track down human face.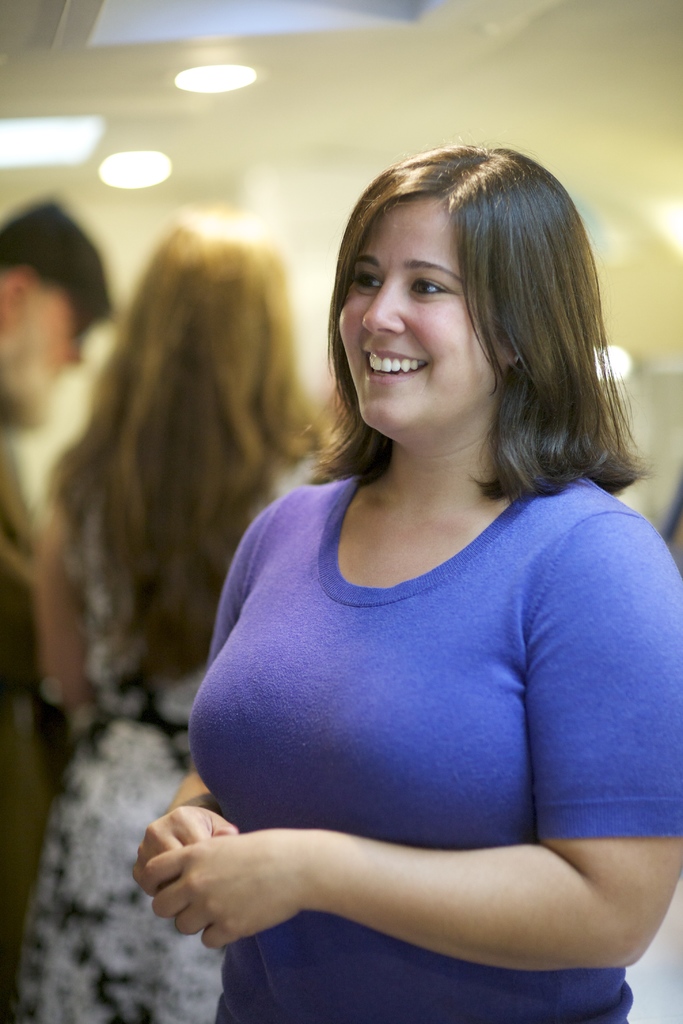
Tracked to region(0, 257, 112, 383).
